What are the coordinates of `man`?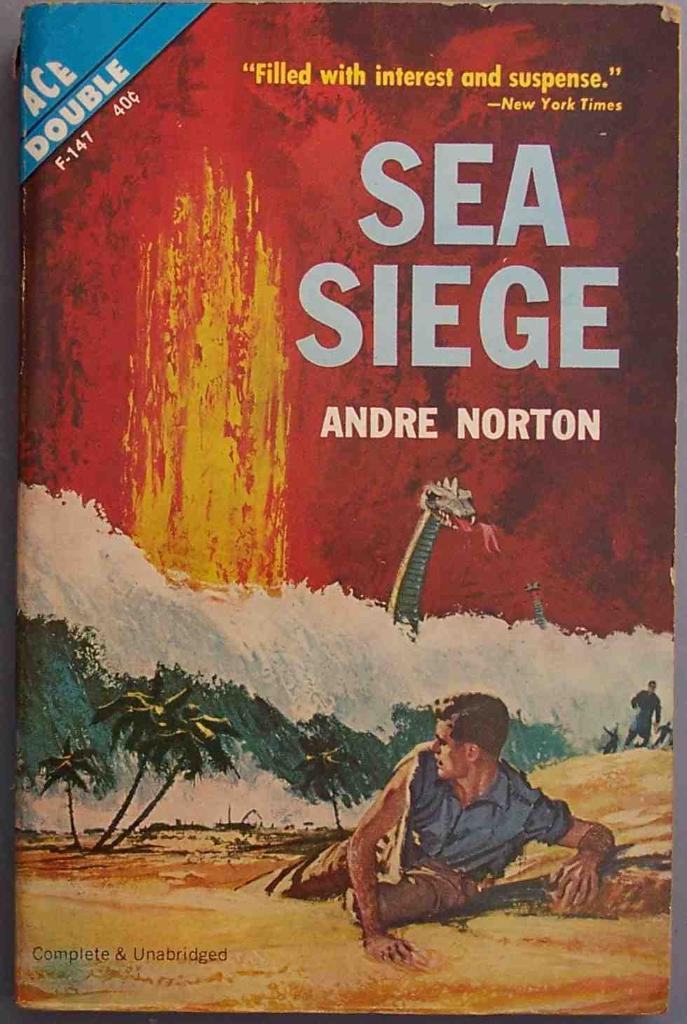
bbox=(624, 677, 666, 749).
